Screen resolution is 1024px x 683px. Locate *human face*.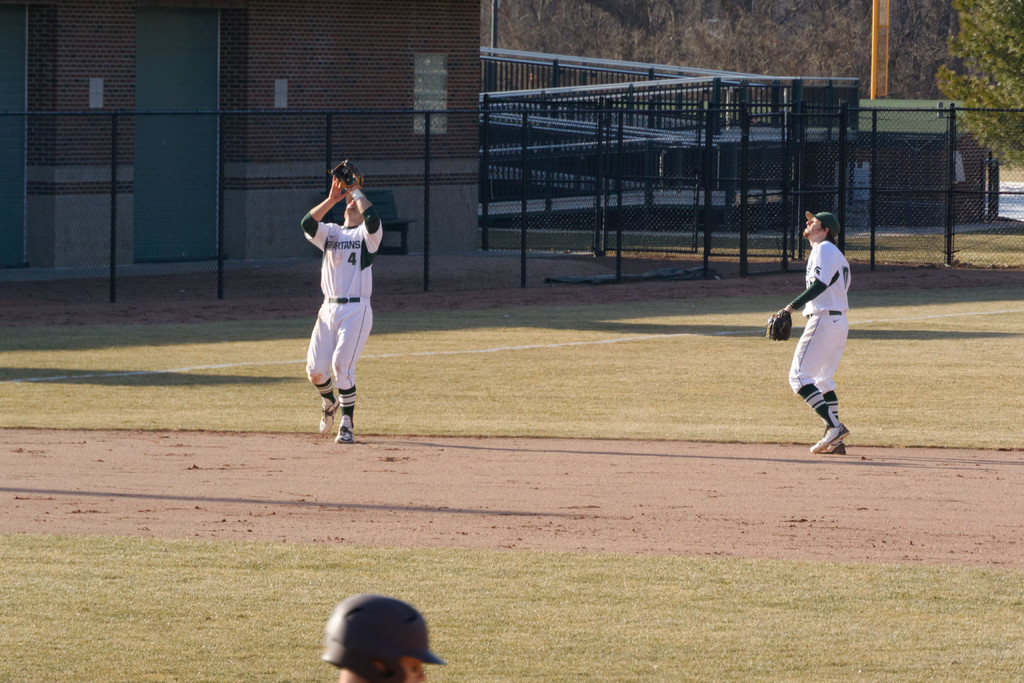
BBox(806, 220, 822, 240).
